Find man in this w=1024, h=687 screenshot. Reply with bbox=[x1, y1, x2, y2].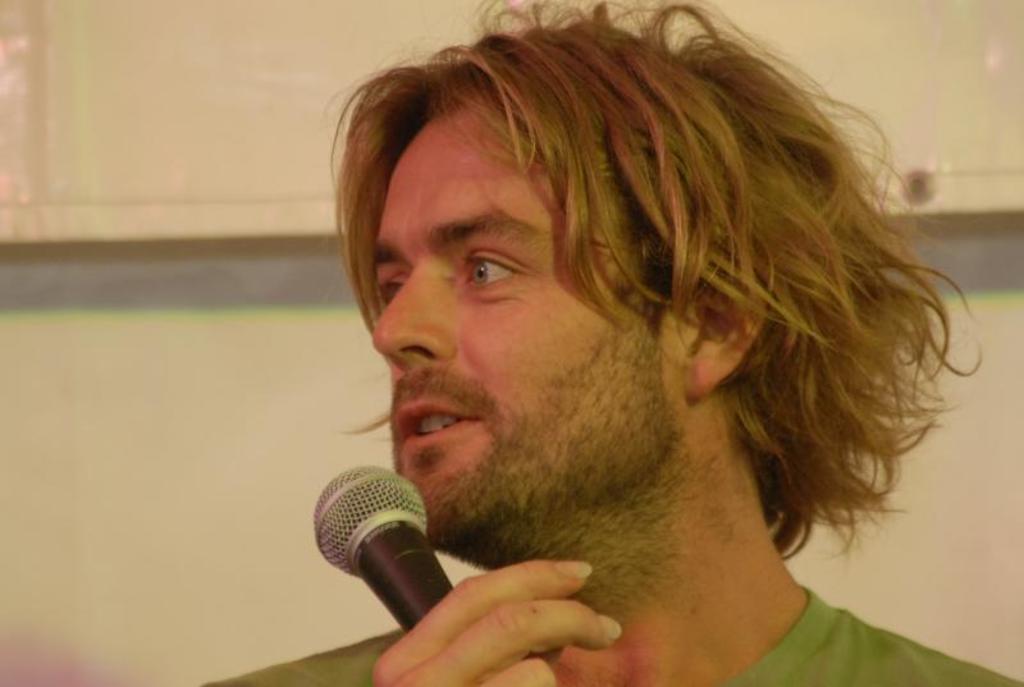
bbox=[201, 0, 1023, 686].
